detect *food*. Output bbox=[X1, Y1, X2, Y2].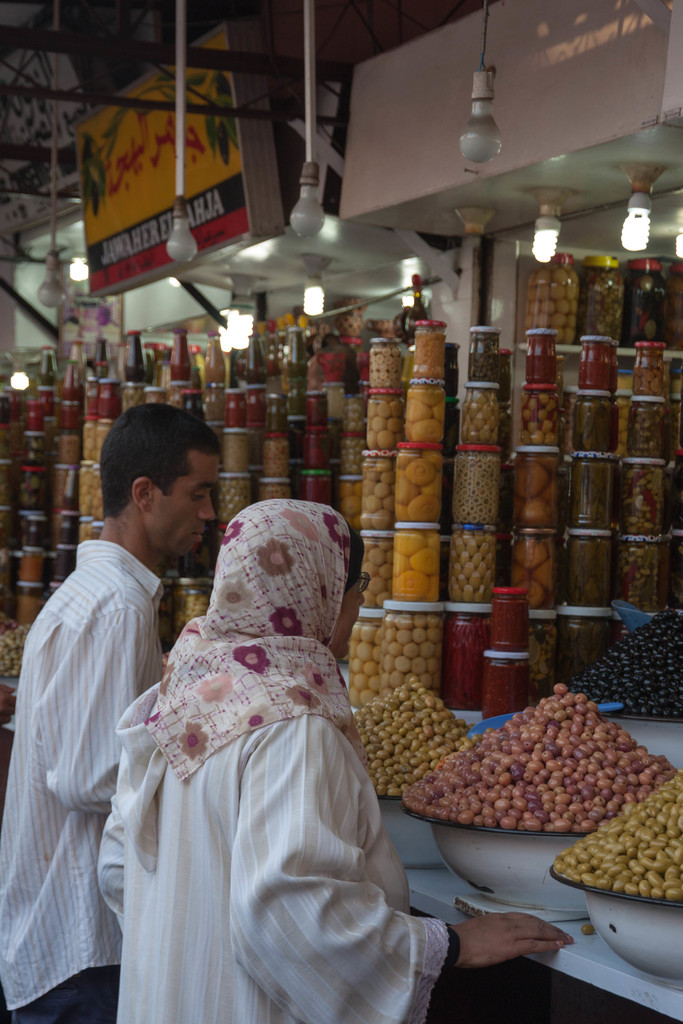
bbox=[362, 540, 393, 608].
